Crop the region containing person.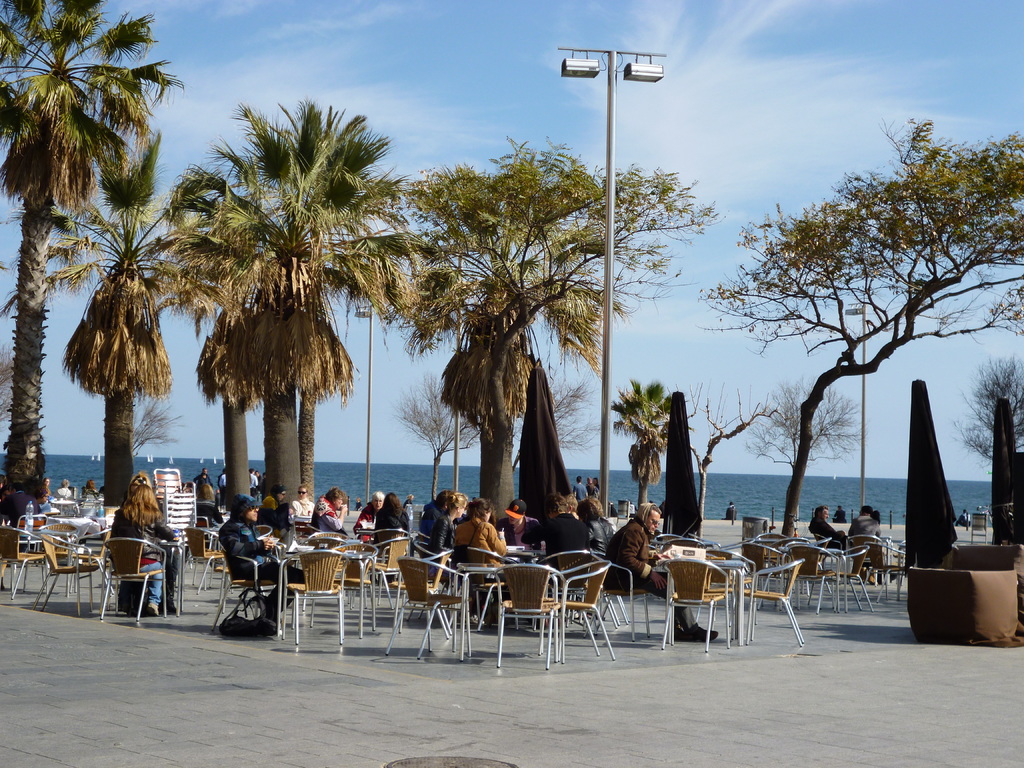
Crop region: region(805, 501, 847, 554).
